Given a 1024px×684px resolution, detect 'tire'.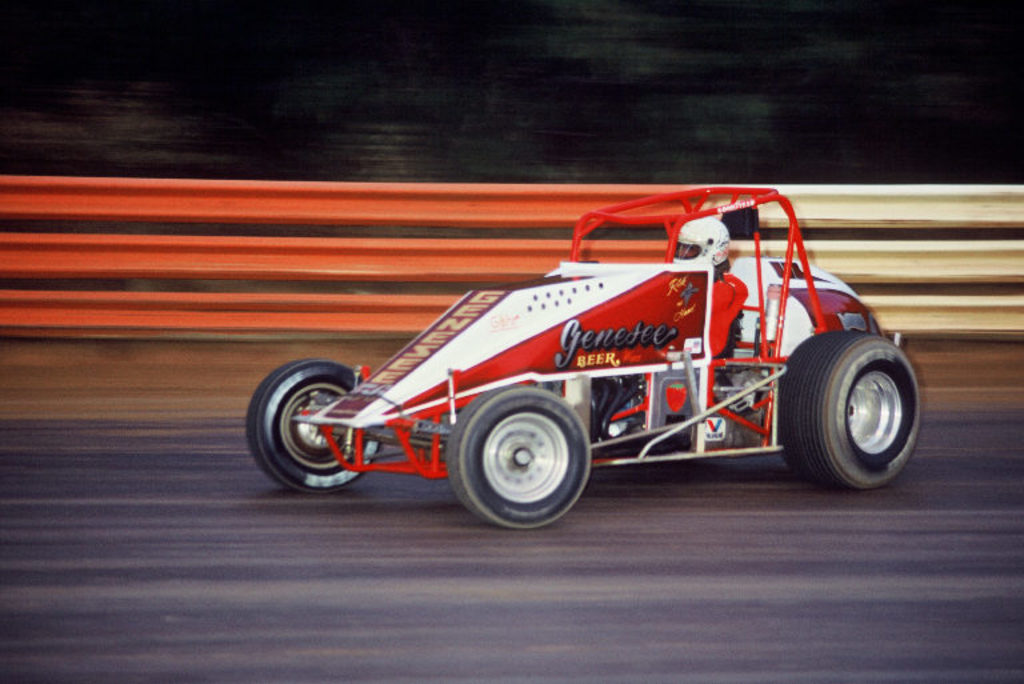
779, 332, 924, 492.
